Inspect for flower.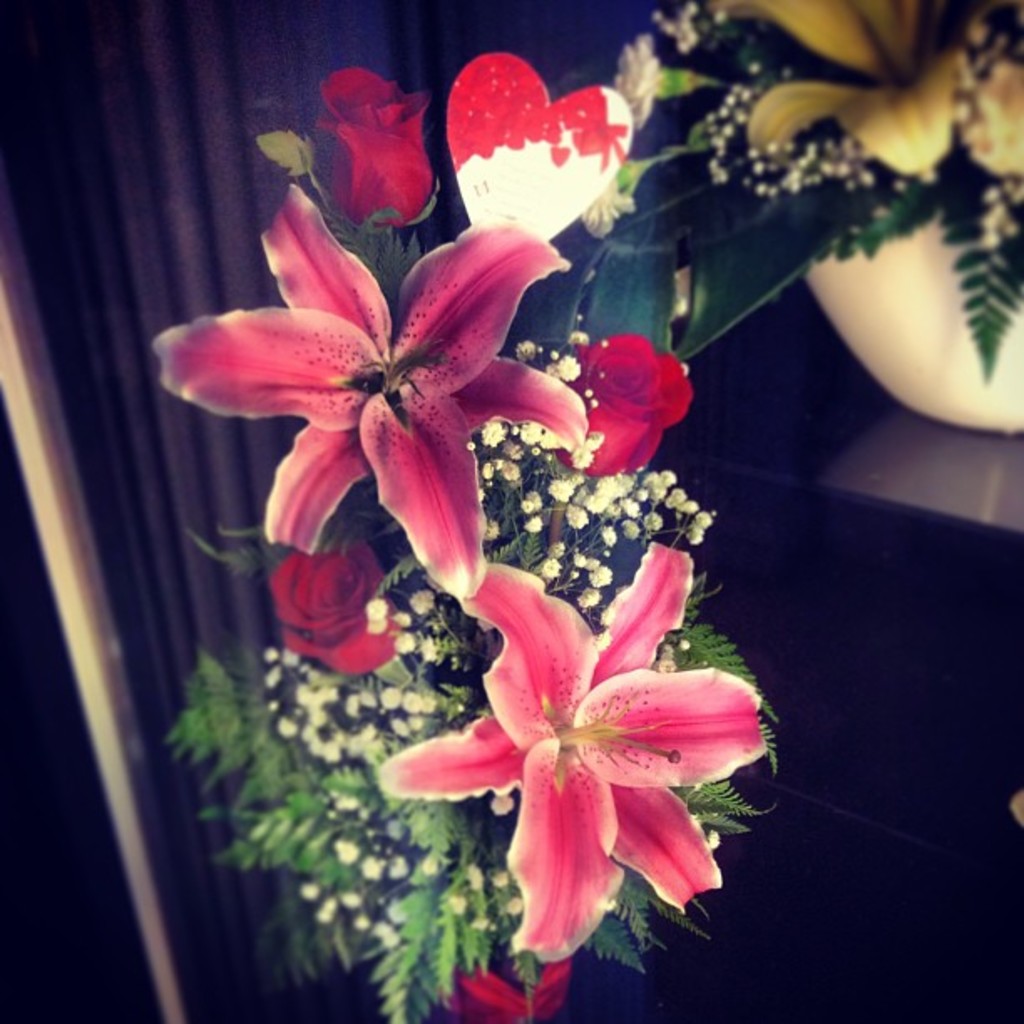
Inspection: left=268, top=535, right=410, bottom=676.
